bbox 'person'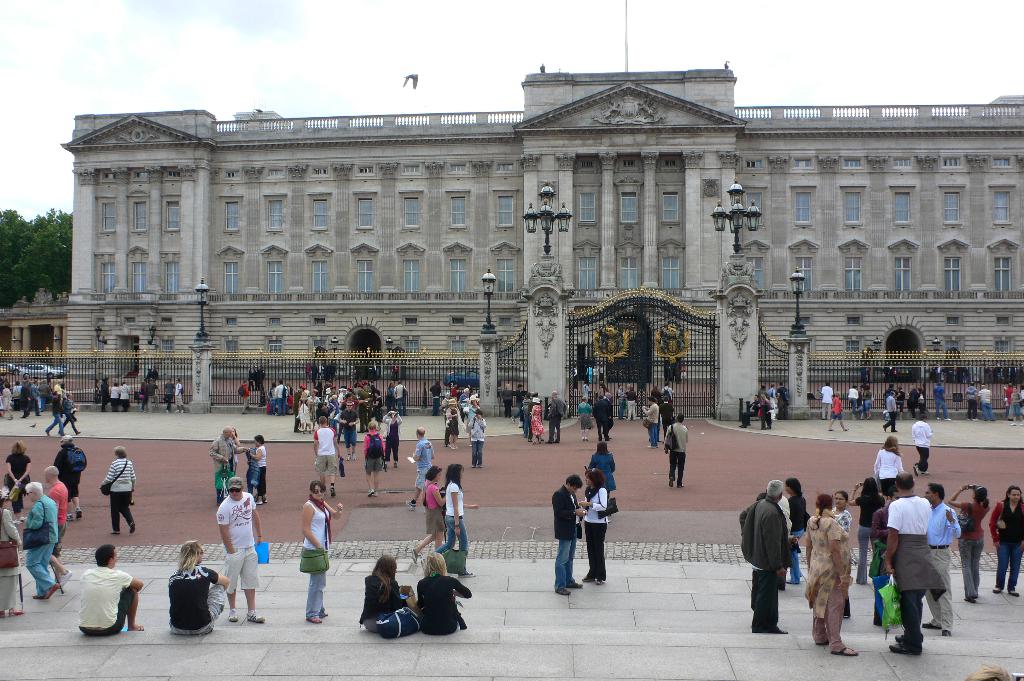
(516,403,530,436)
